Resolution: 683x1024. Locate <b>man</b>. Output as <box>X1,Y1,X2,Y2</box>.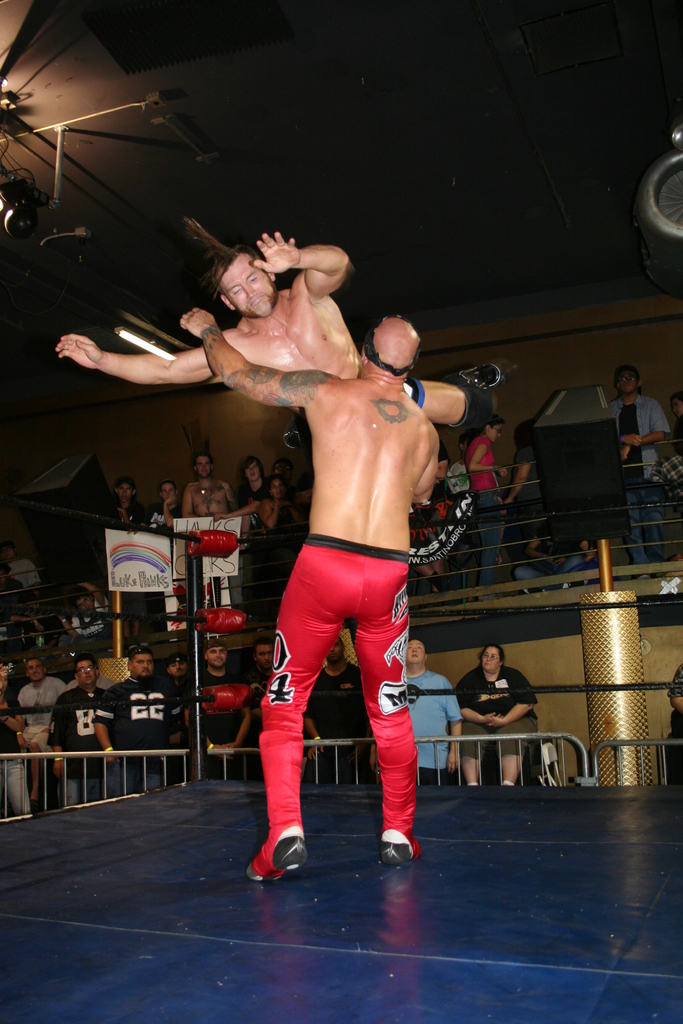
<box>0,541,42,596</box>.
